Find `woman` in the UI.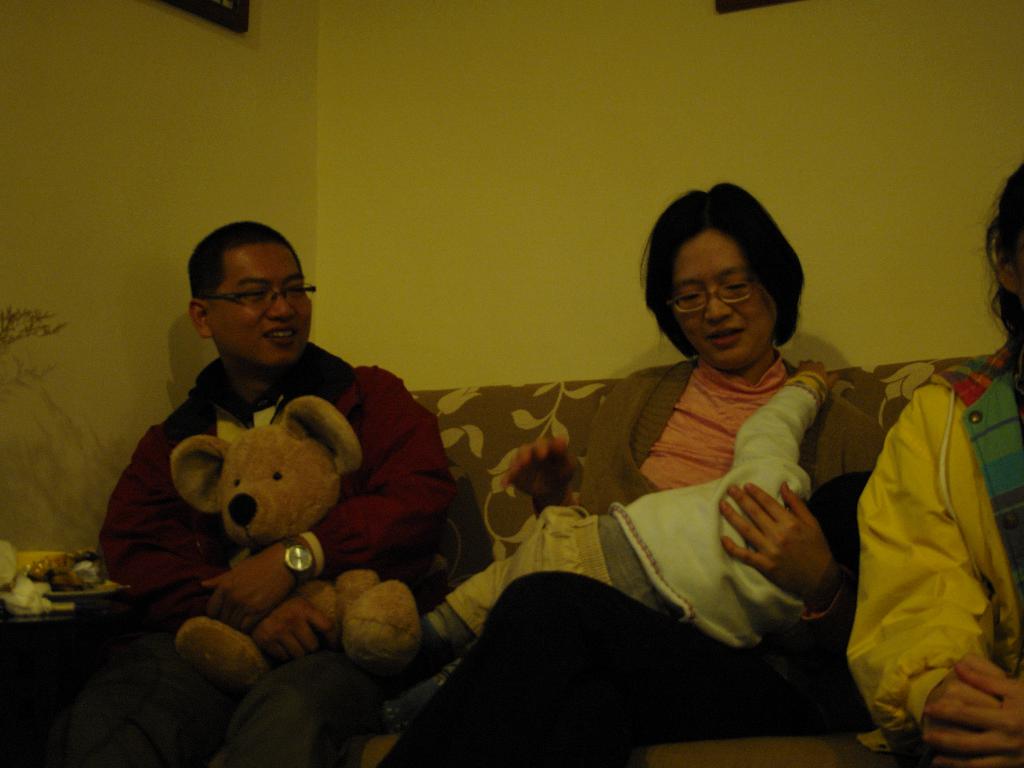
UI element at select_region(333, 189, 865, 742).
